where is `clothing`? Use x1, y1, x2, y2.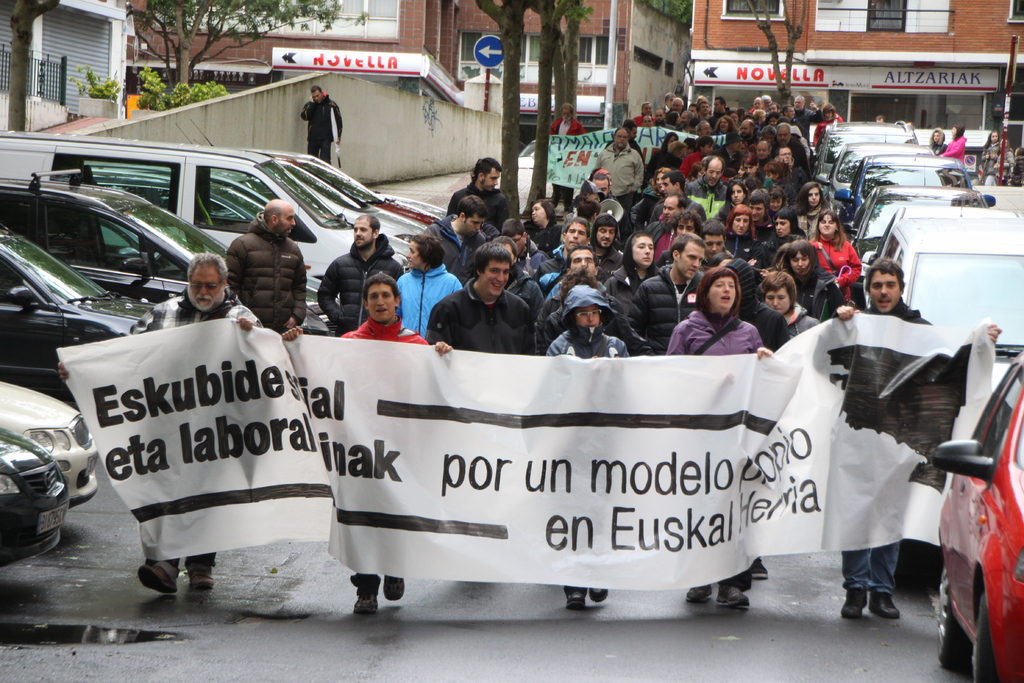
420, 209, 493, 286.
